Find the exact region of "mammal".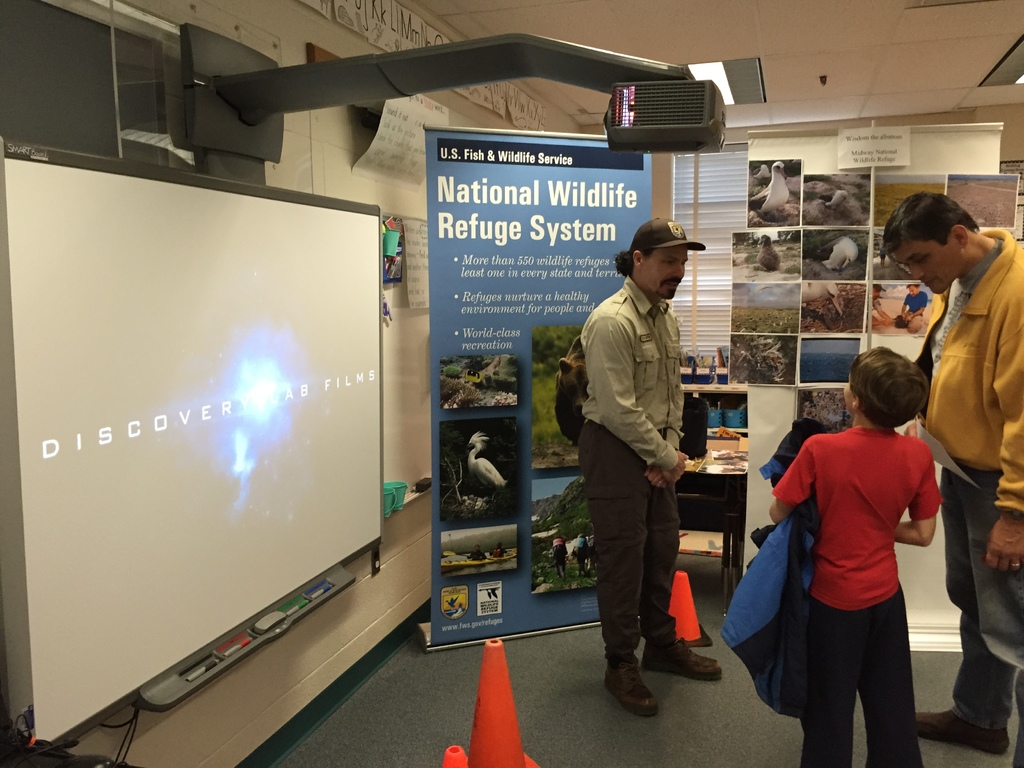
Exact region: BBox(578, 216, 725, 717).
